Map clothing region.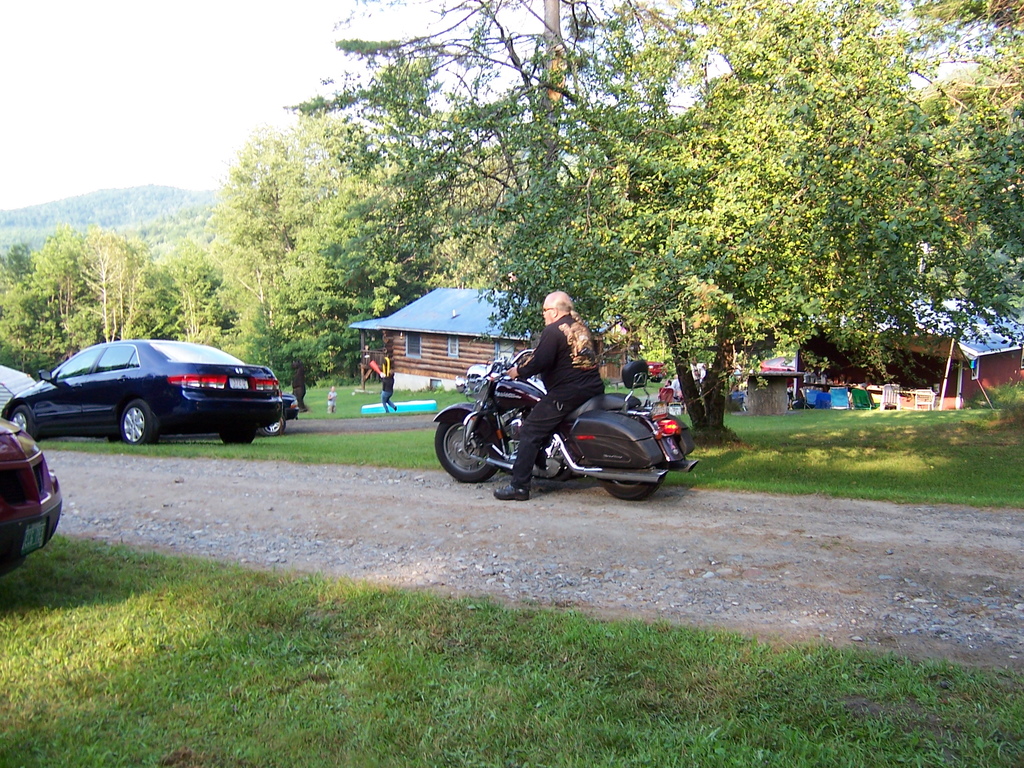
Mapped to rect(509, 314, 606, 490).
